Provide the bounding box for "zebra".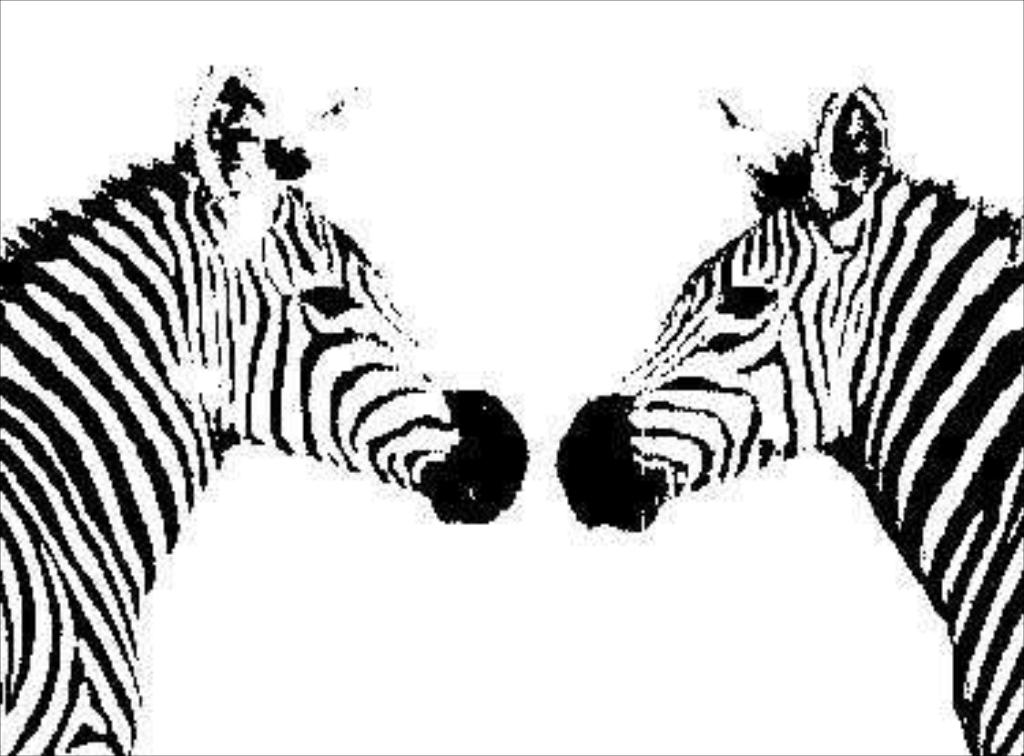
pyautogui.locateOnScreen(0, 60, 532, 753).
